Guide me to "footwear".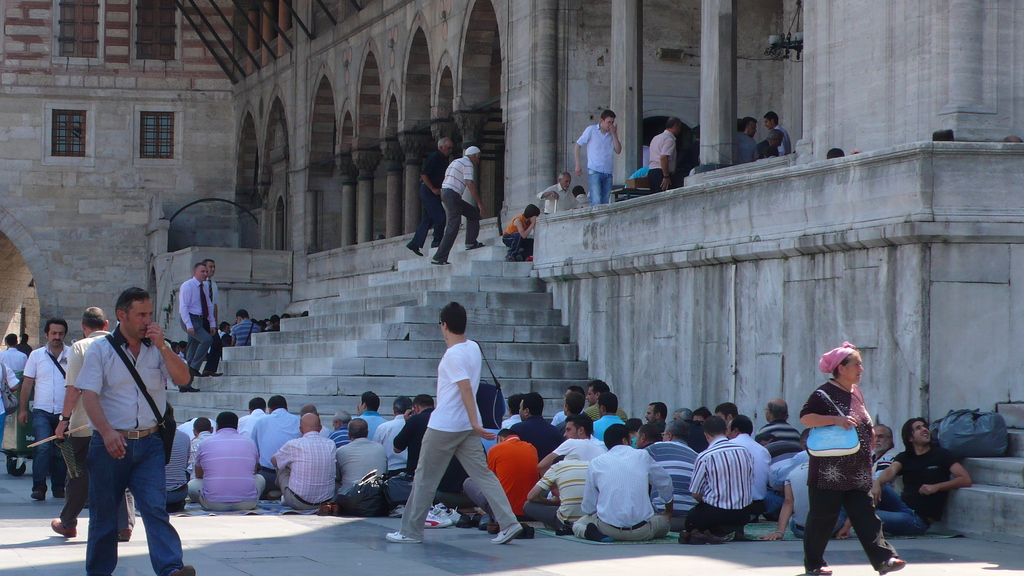
Guidance: 808, 564, 834, 575.
